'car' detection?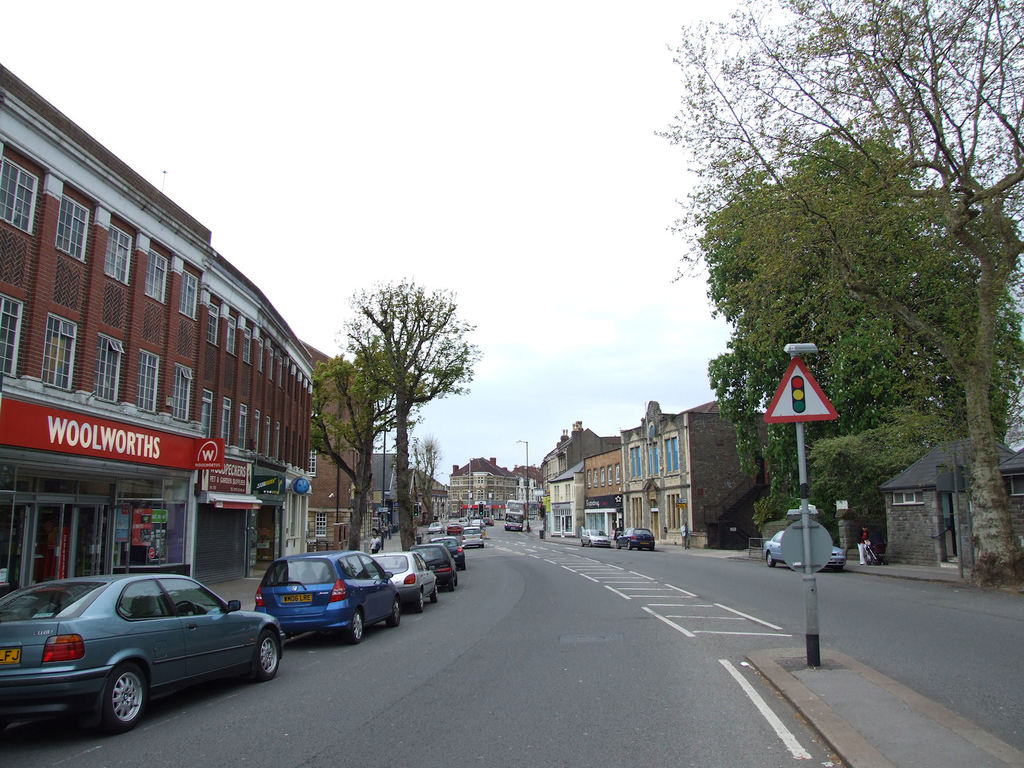
l=763, t=525, r=847, b=567
